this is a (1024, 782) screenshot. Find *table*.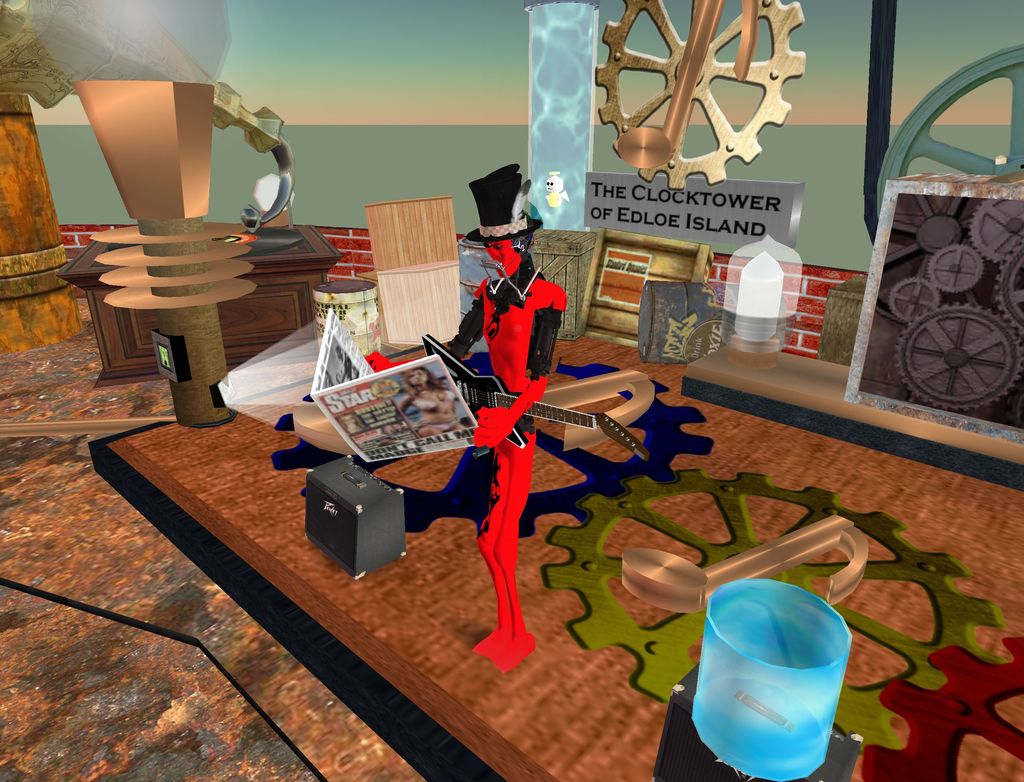
Bounding box: (x1=74, y1=305, x2=1023, y2=781).
